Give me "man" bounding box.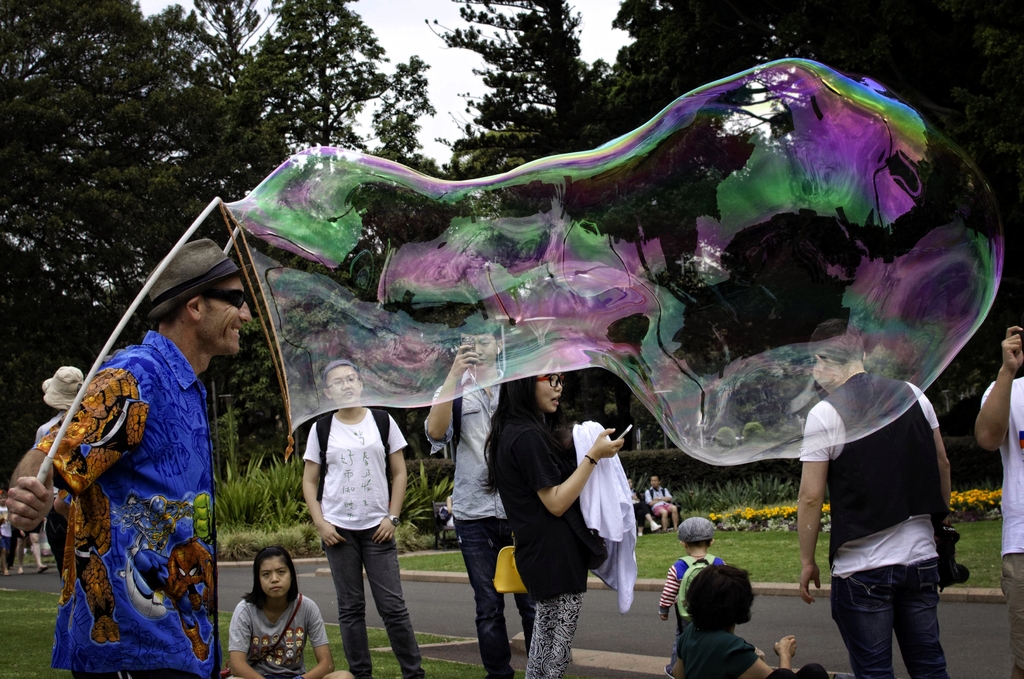
[642,474,684,535].
